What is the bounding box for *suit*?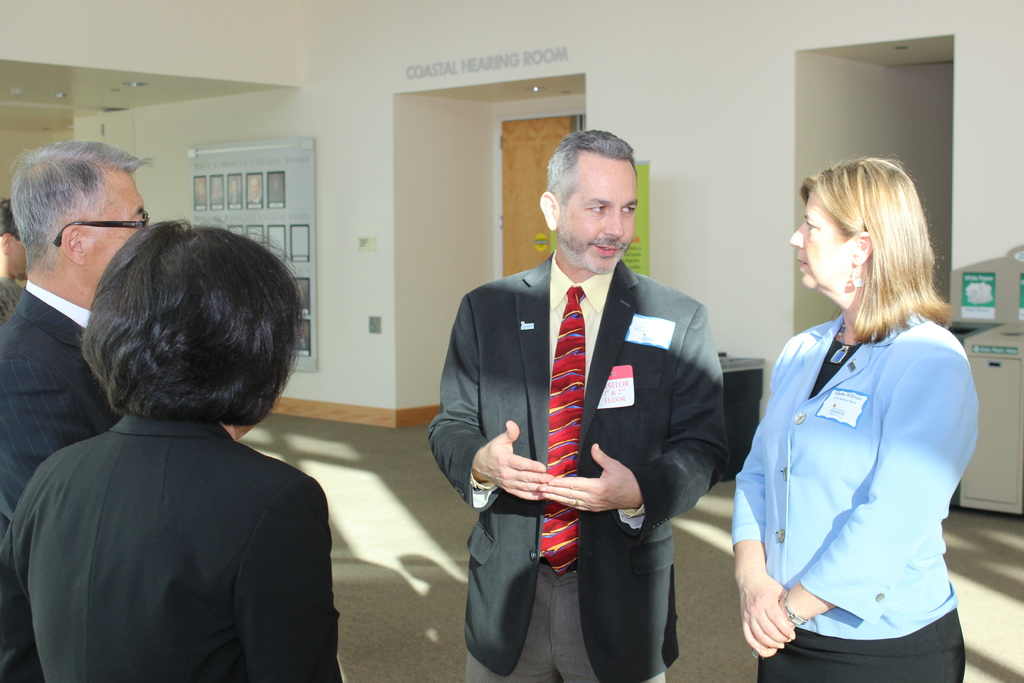
[729, 311, 981, 682].
